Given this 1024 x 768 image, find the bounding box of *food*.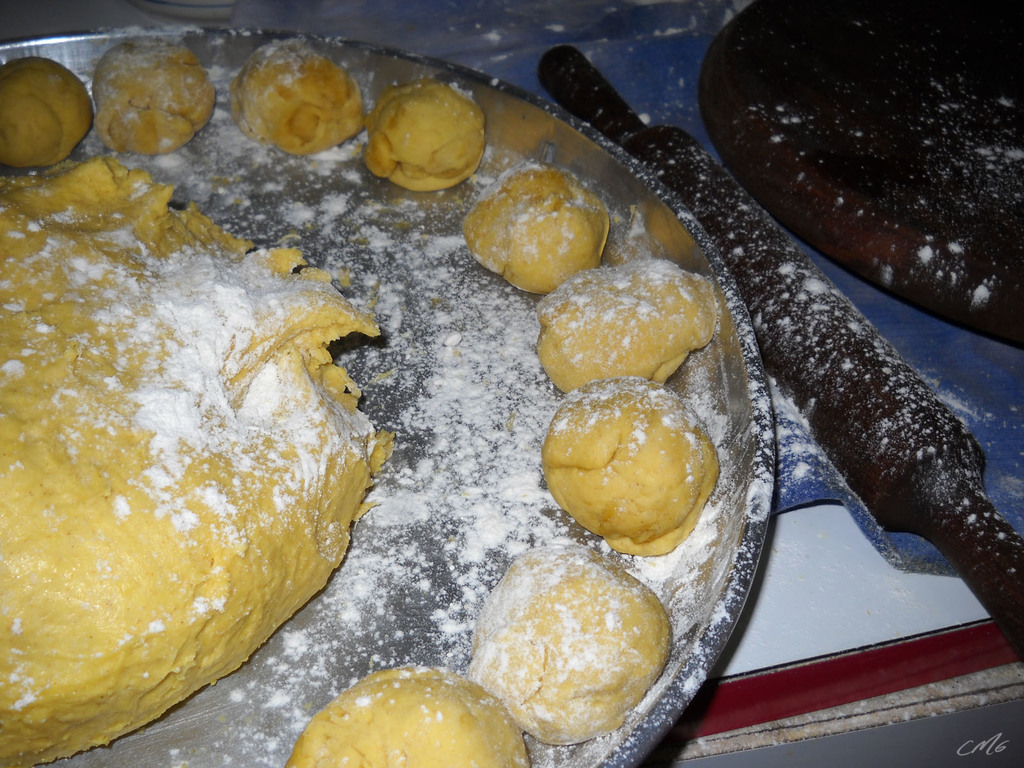
box(467, 549, 674, 751).
